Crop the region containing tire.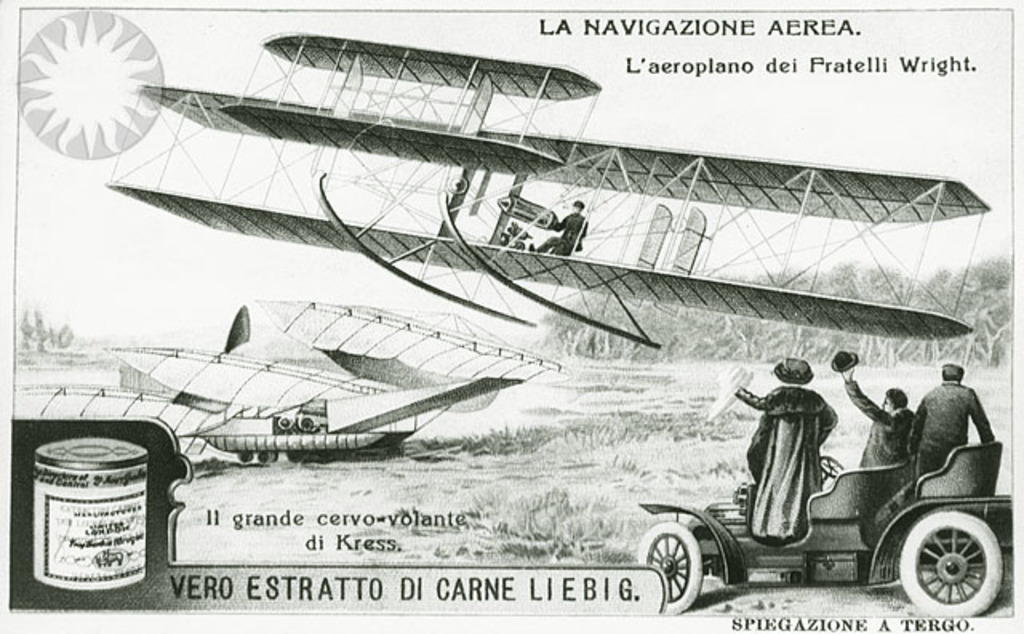
Crop region: bbox(899, 509, 1000, 592).
